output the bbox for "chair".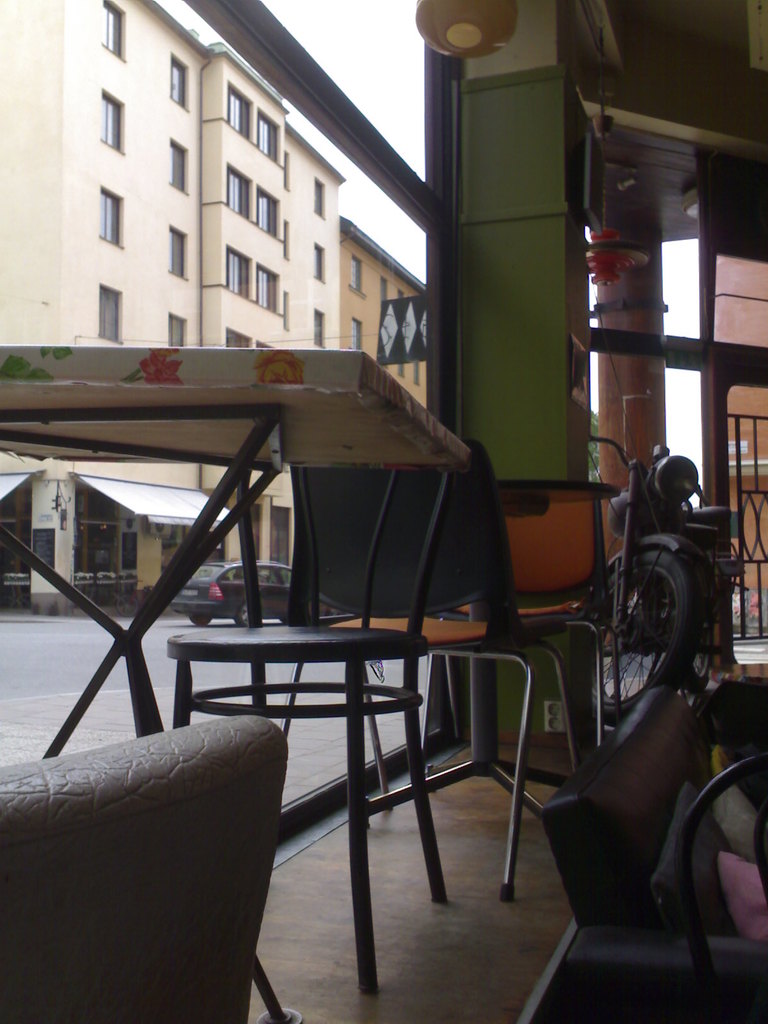
{"x1": 0, "y1": 712, "x2": 296, "y2": 1023}.
